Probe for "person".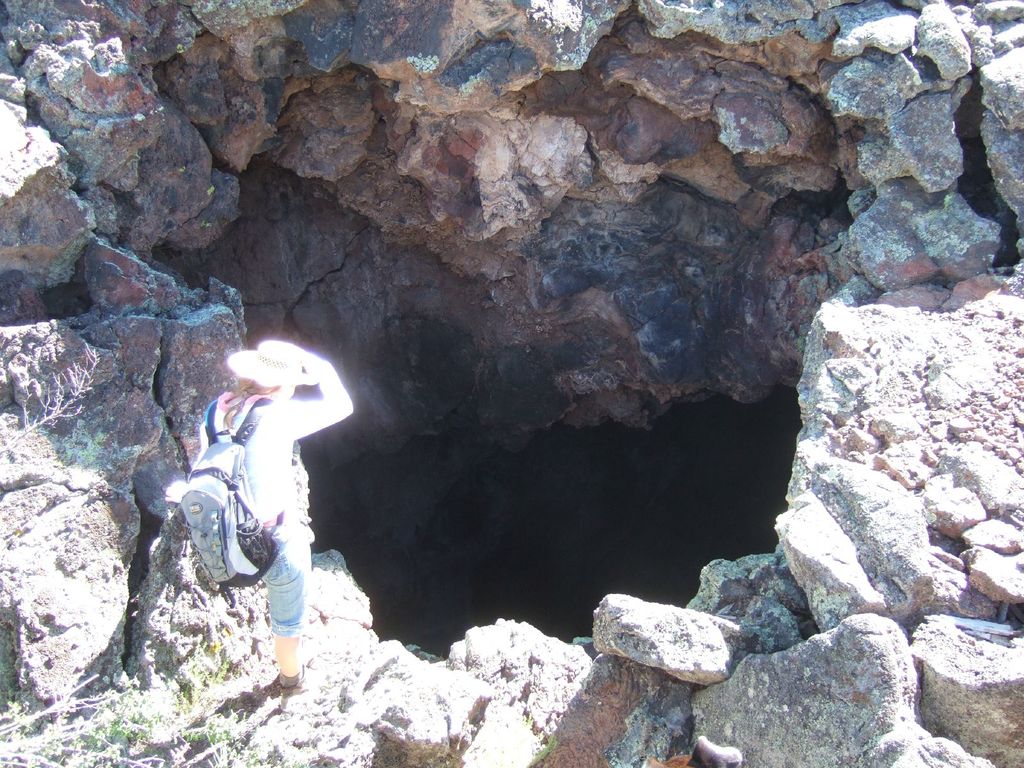
Probe result: x1=159 y1=335 x2=356 y2=693.
